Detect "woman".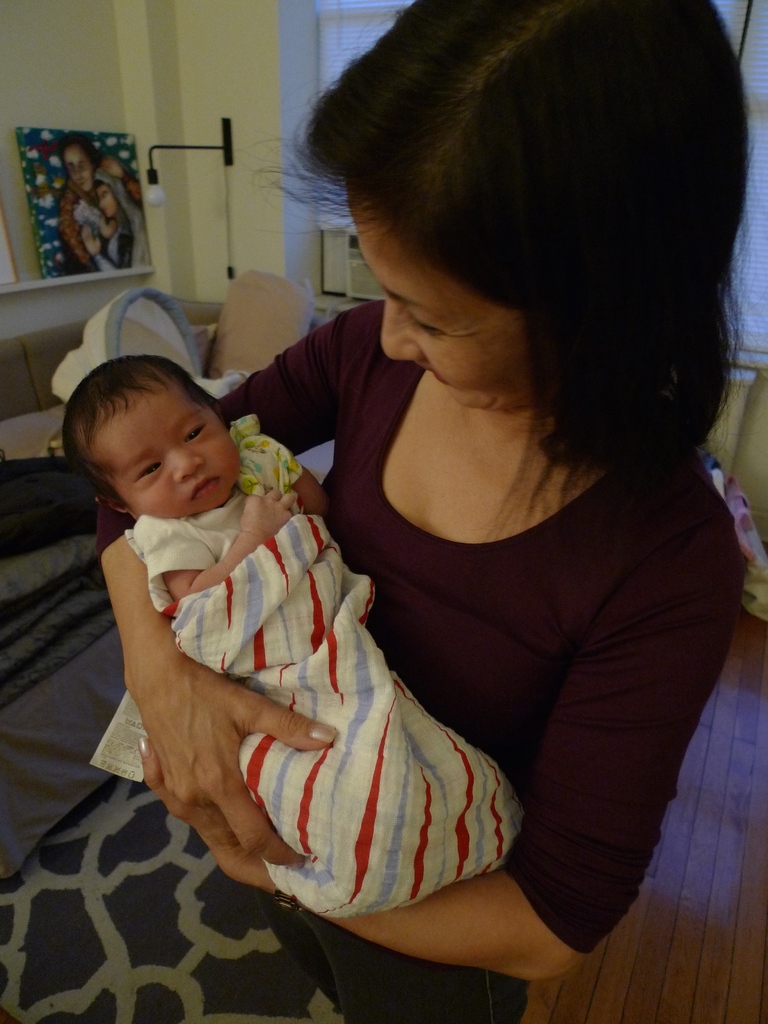
Detected at {"left": 167, "top": 17, "right": 717, "bottom": 994}.
